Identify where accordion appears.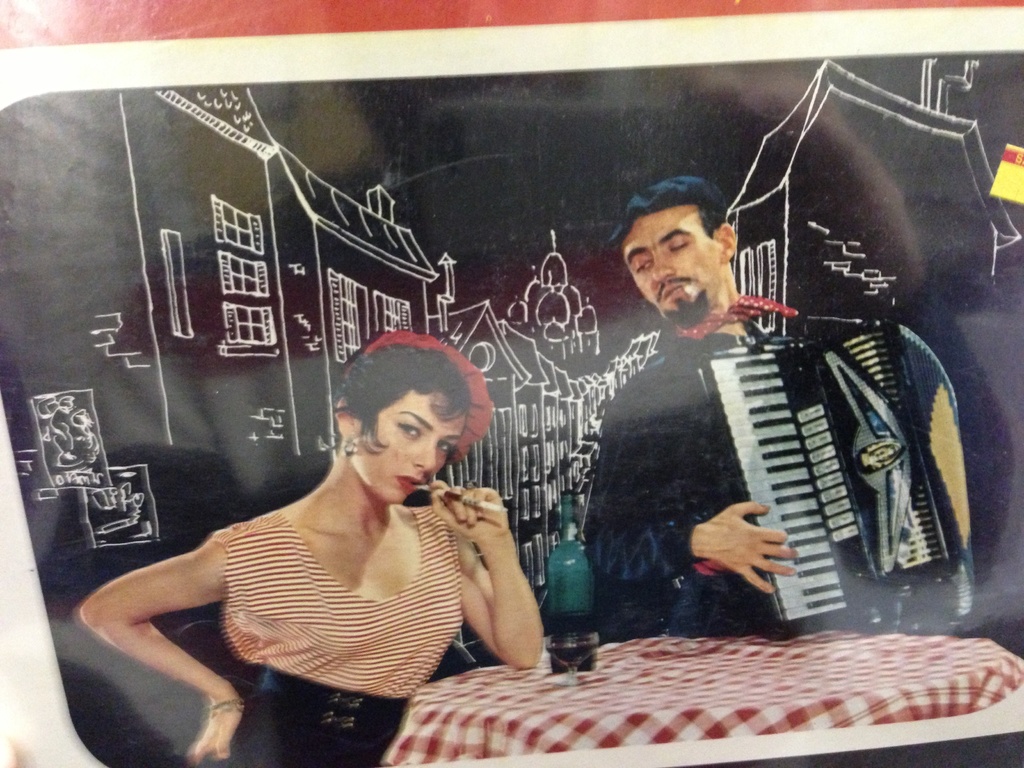
Appears at 728/273/979/628.
